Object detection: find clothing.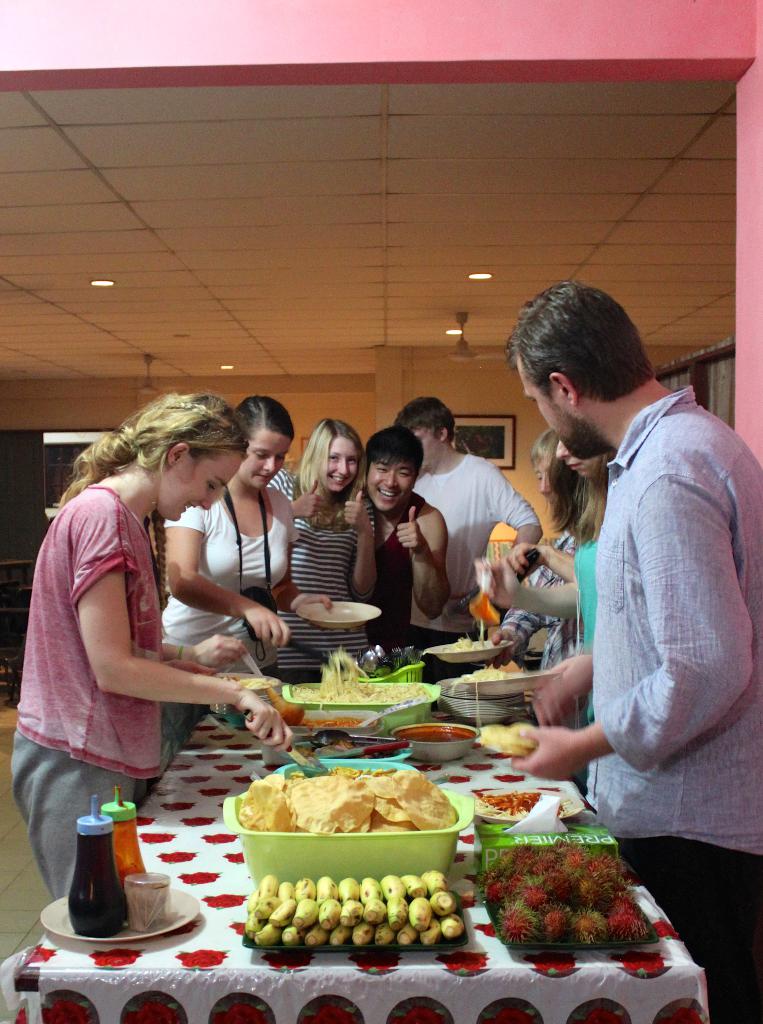
detection(297, 493, 361, 659).
